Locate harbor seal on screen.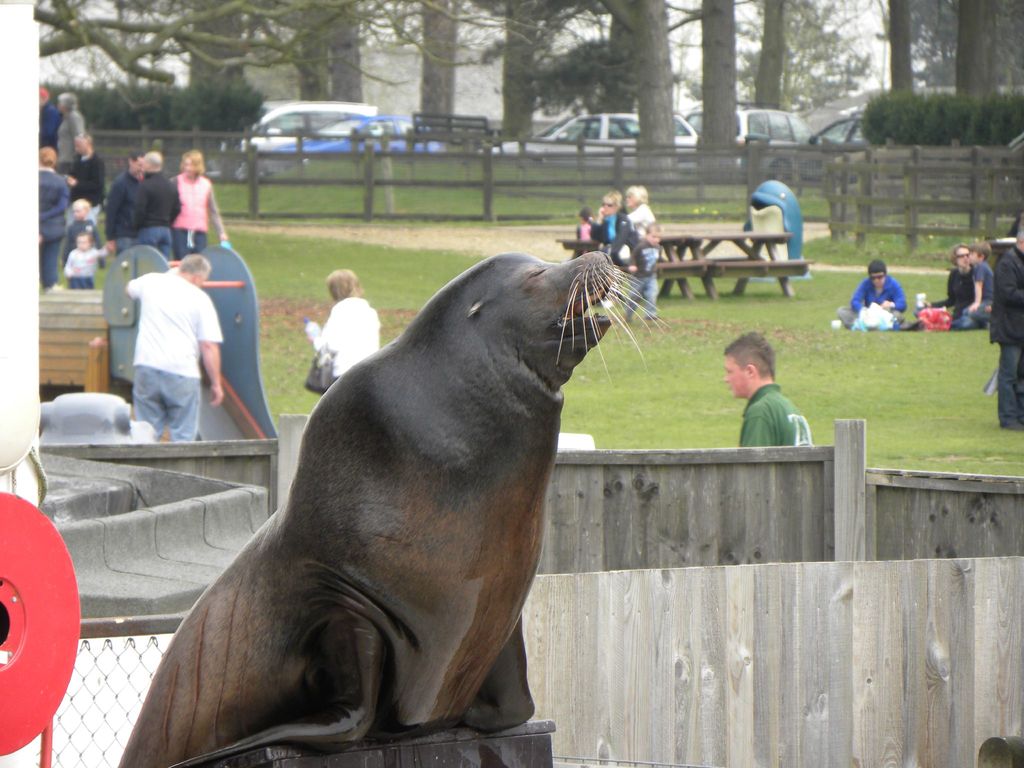
On screen at box(134, 254, 641, 756).
